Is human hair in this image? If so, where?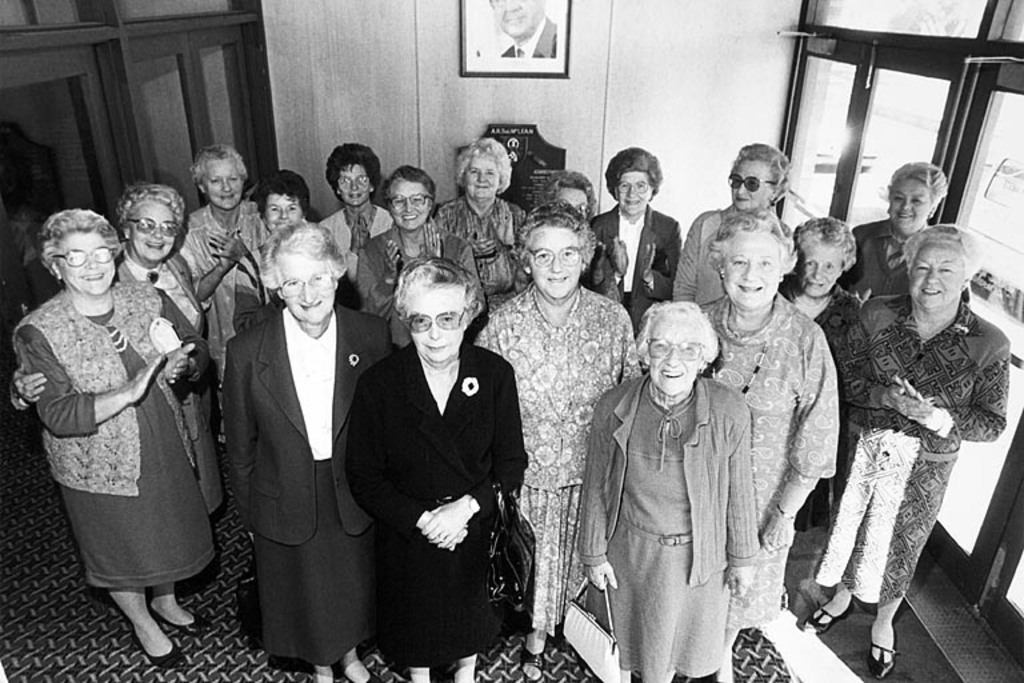
Yes, at 192:141:249:187.
